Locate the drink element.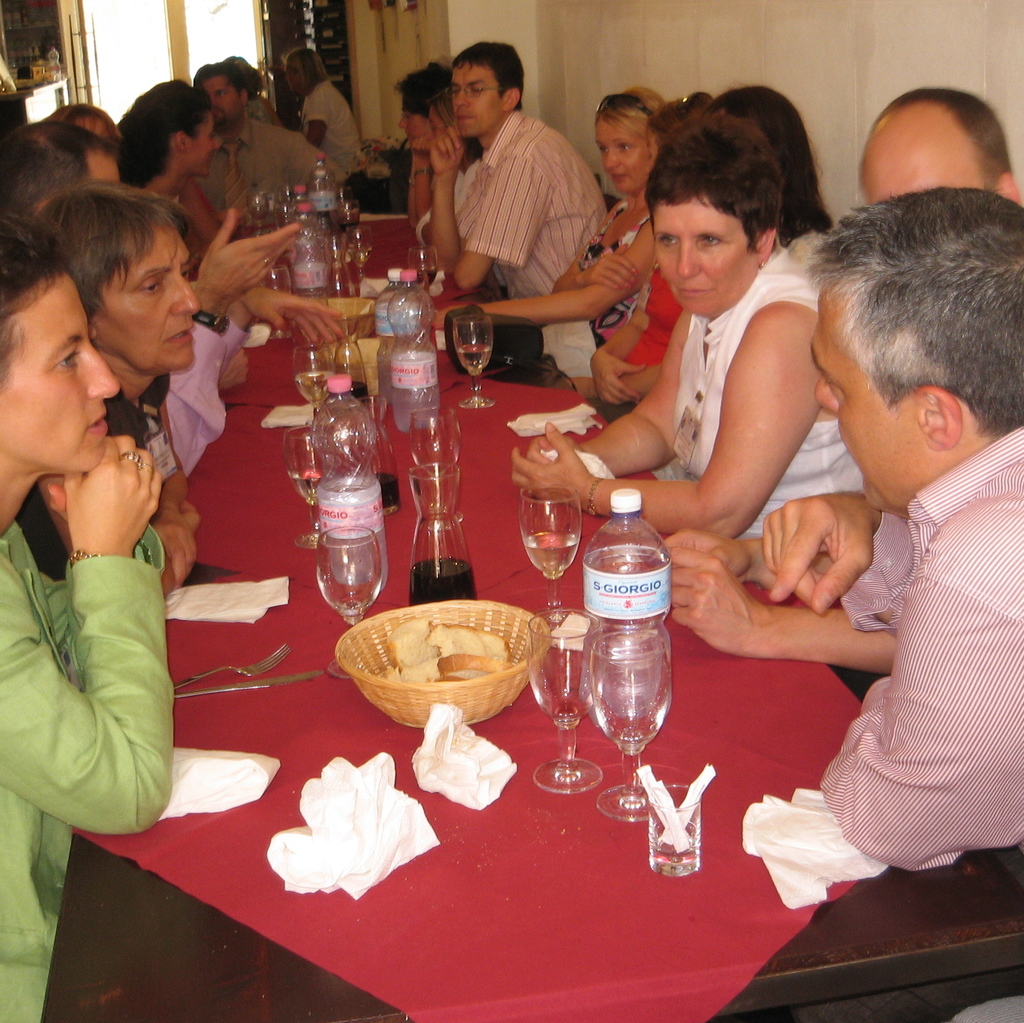
Element bbox: bbox=(458, 337, 495, 377).
